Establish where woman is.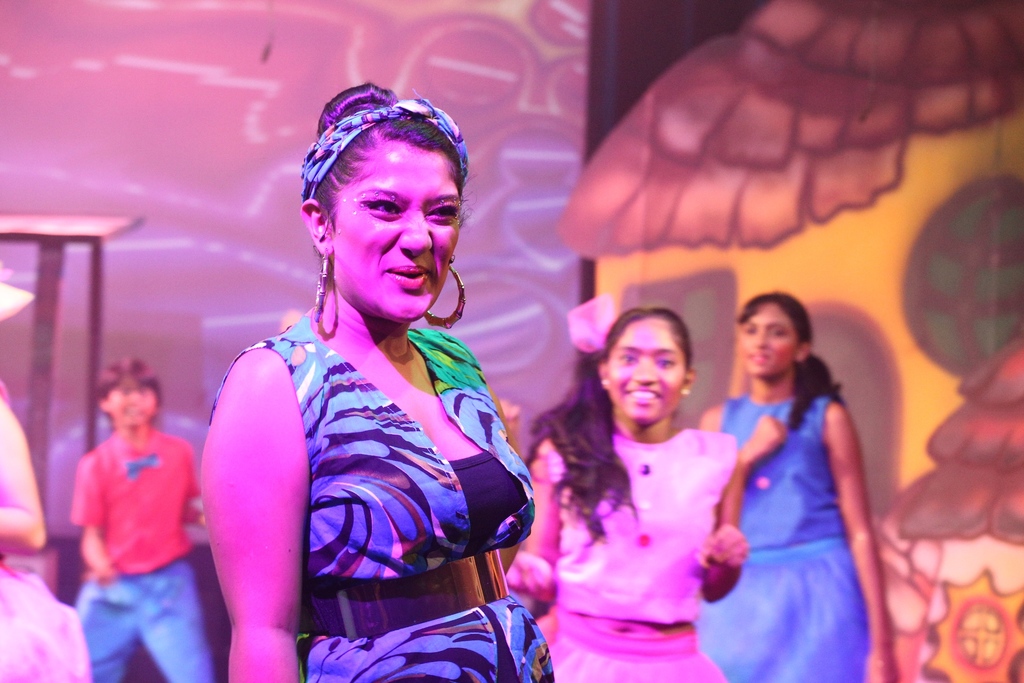
Established at l=694, t=284, r=904, b=682.
